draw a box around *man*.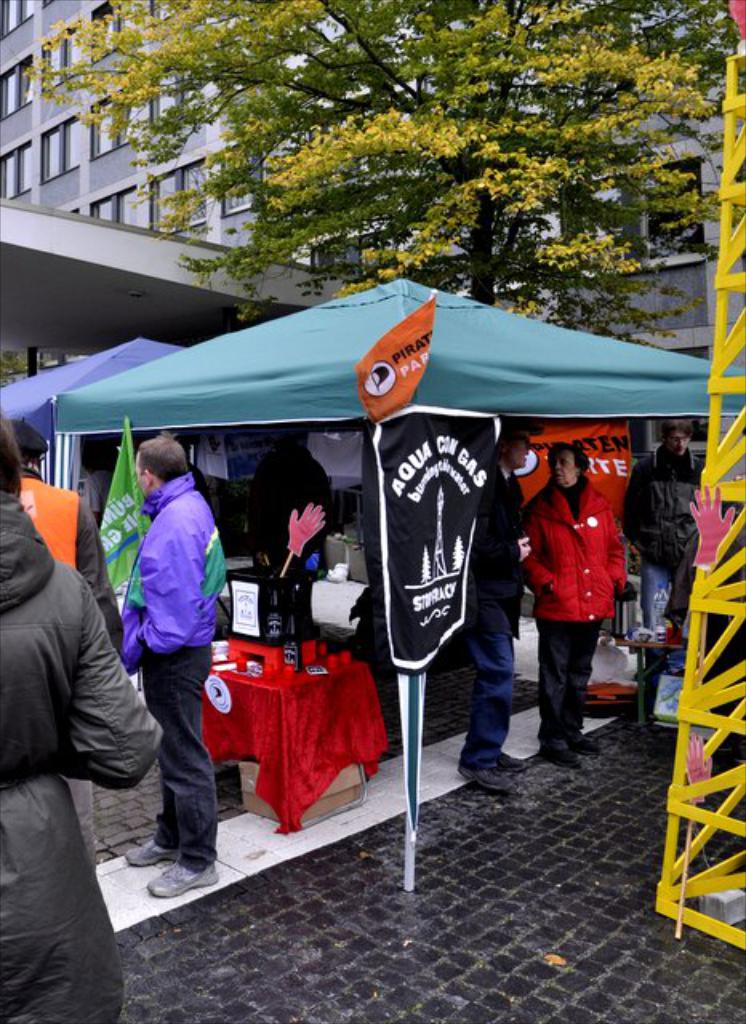
459, 421, 533, 789.
